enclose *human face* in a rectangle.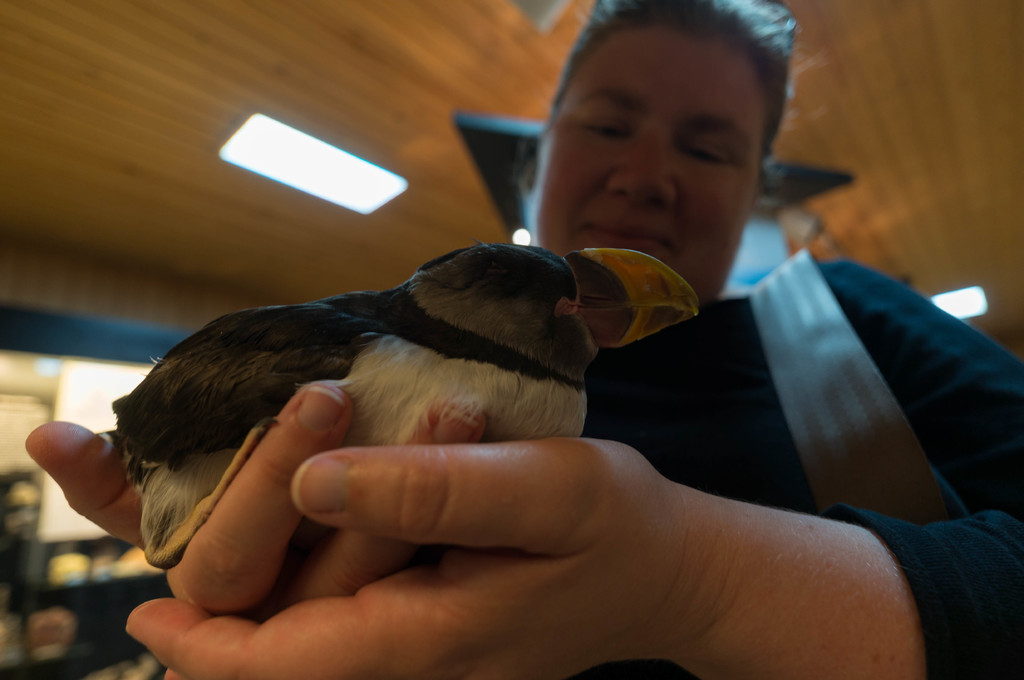
[left=529, top=25, right=766, bottom=305].
